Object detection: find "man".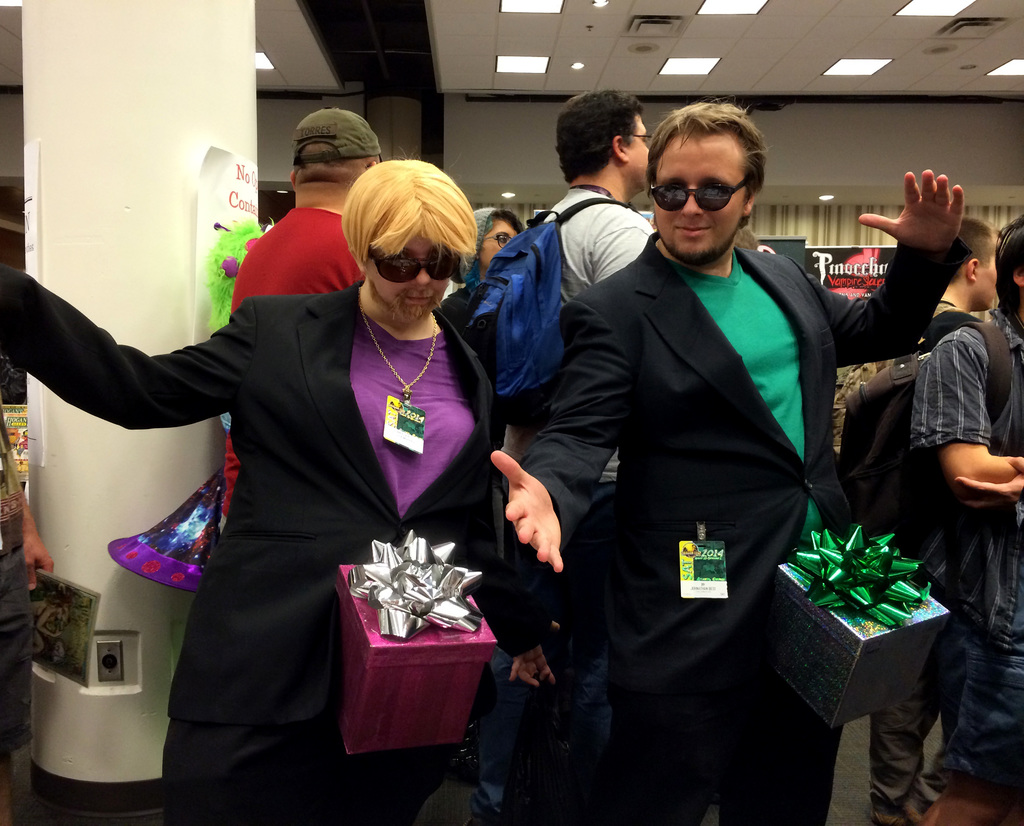
[215,106,405,536].
